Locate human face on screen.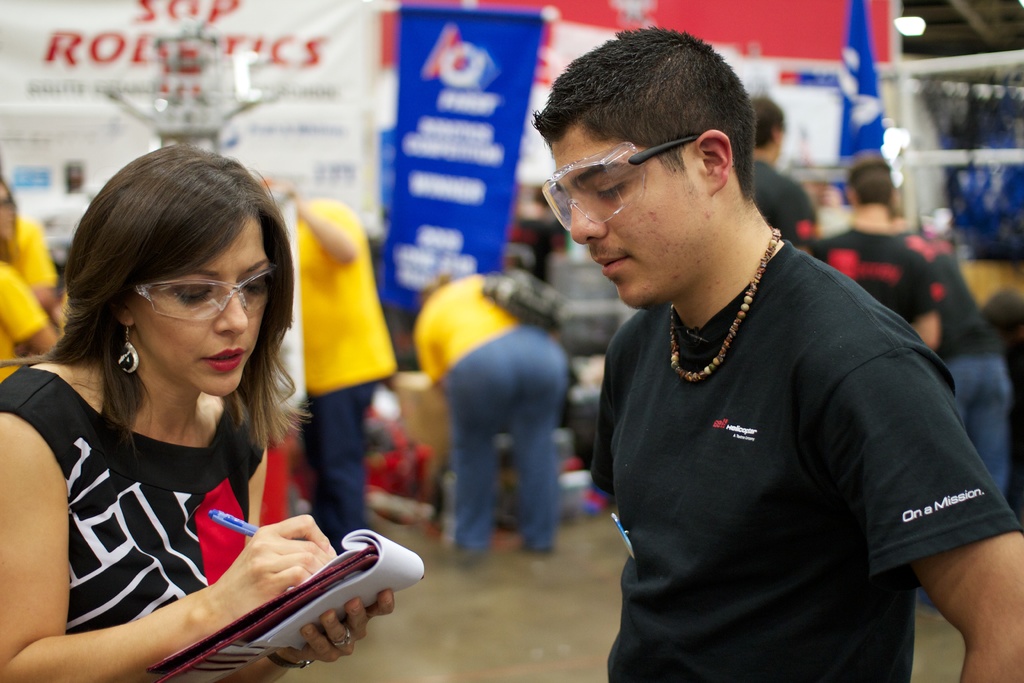
On screen at x1=549 y1=126 x2=707 y2=311.
